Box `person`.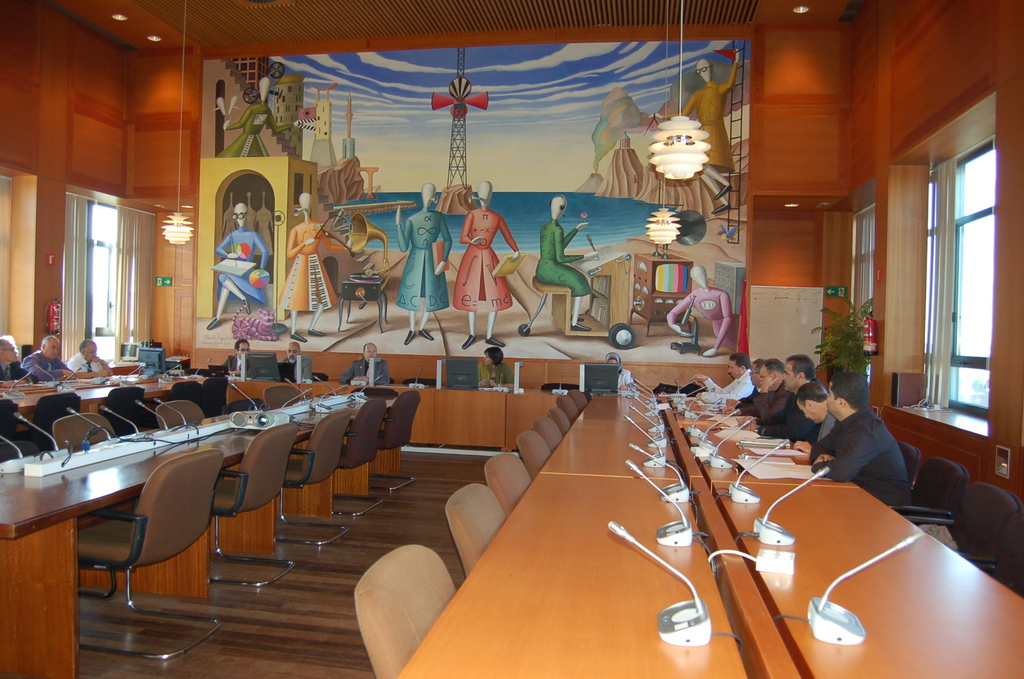
{"left": 21, "top": 336, "right": 71, "bottom": 382}.
